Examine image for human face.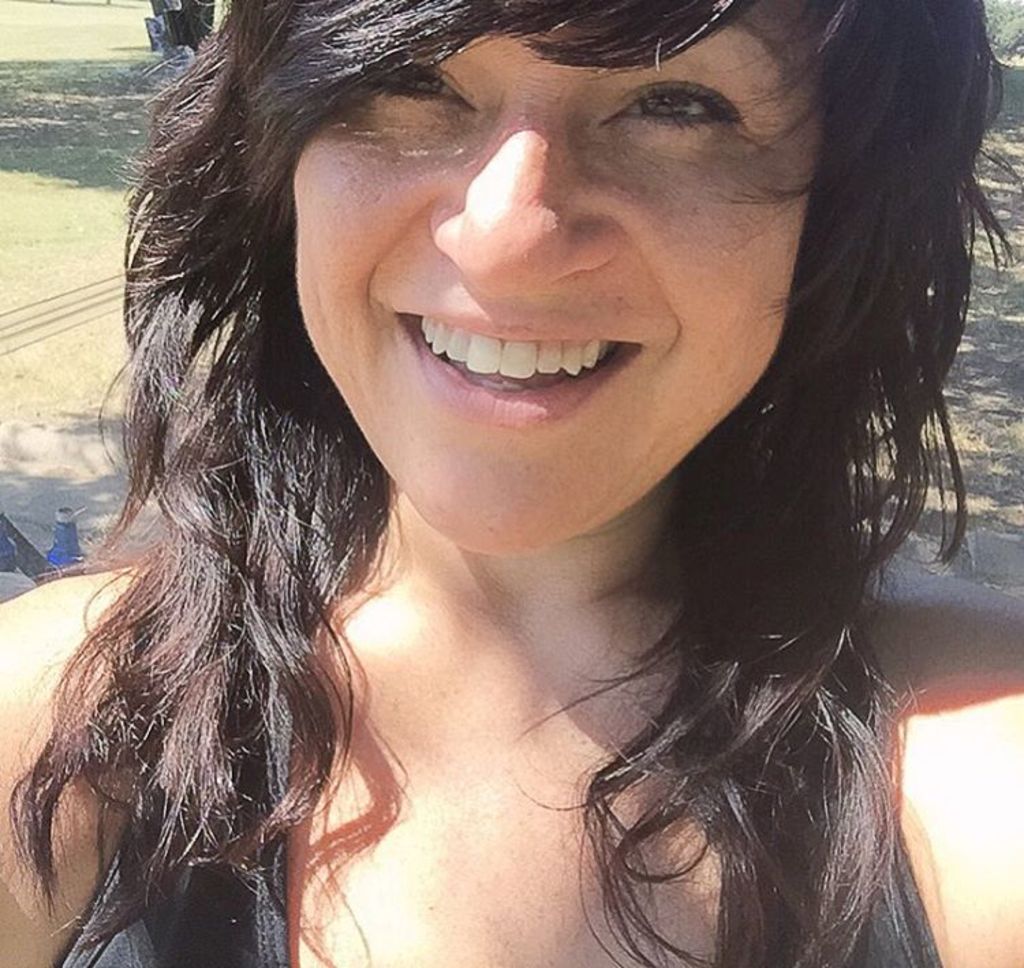
Examination result: [299,0,836,561].
